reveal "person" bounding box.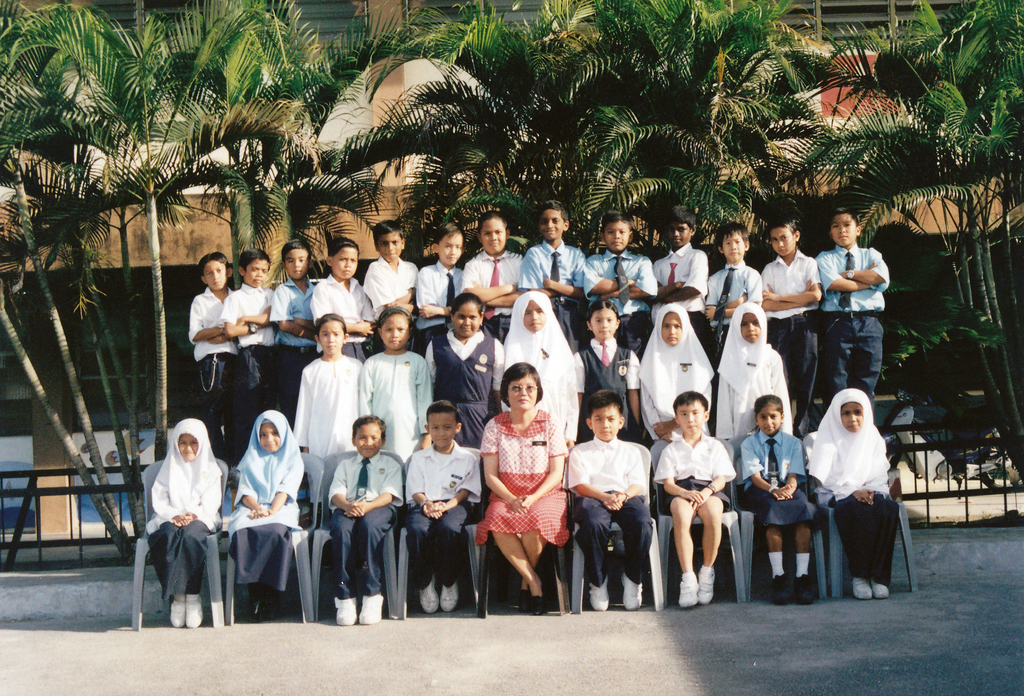
Revealed: 652, 204, 711, 365.
